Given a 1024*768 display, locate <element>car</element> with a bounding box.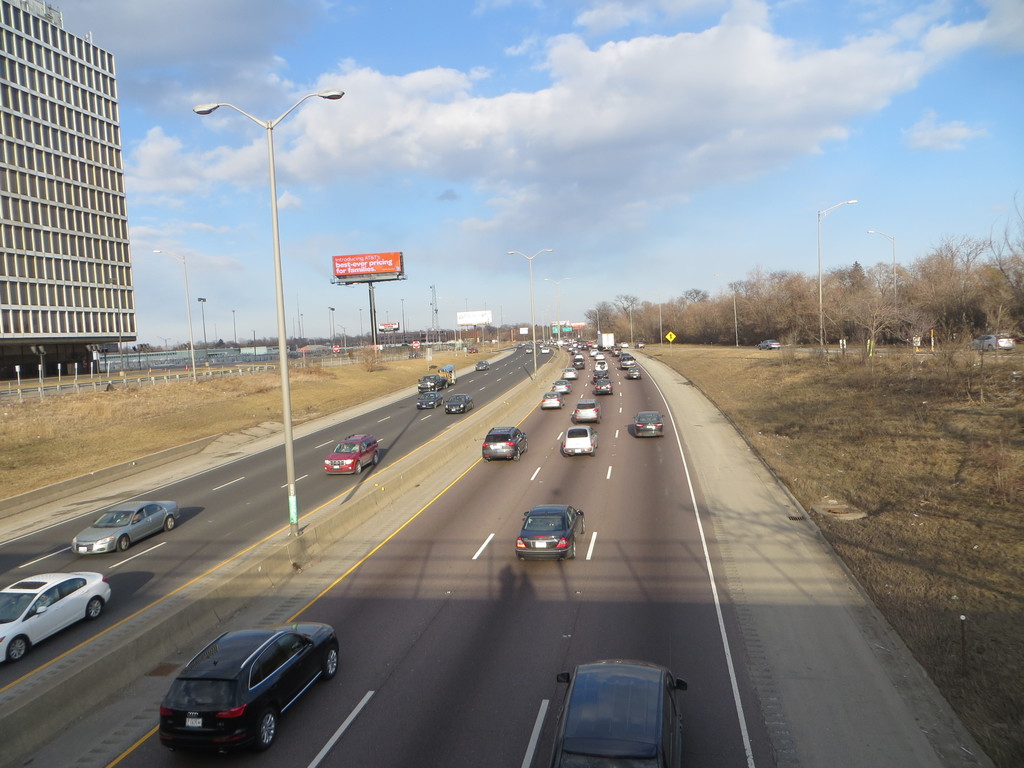
Located: 636,408,665,441.
